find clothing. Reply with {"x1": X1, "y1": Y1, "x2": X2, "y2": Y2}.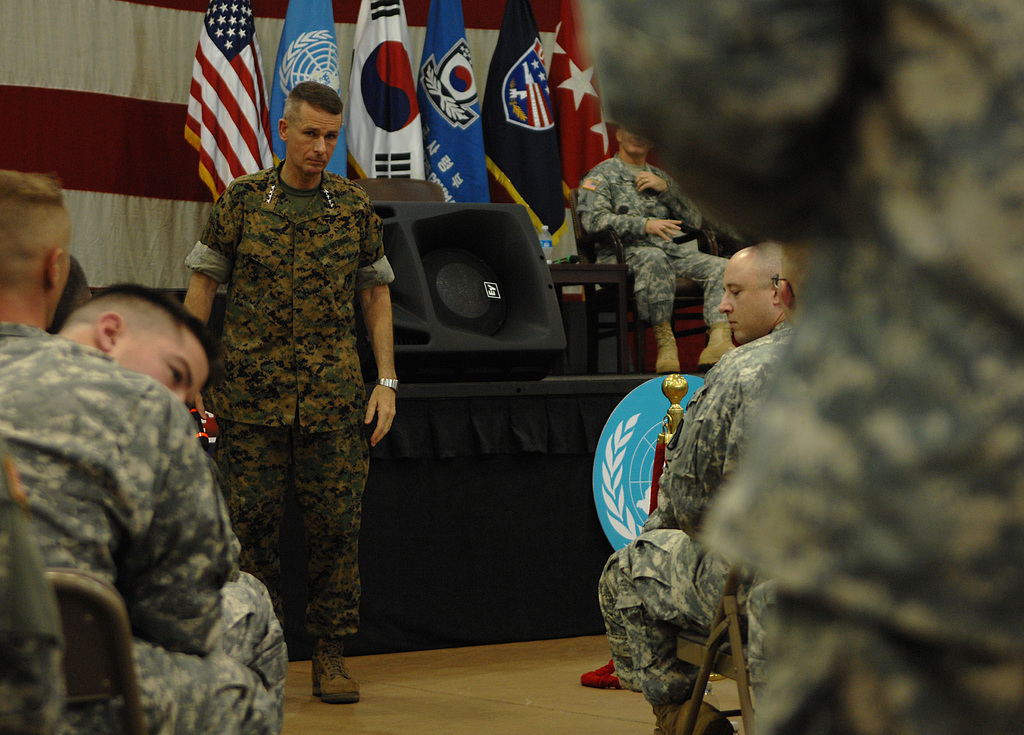
{"x1": 596, "y1": 473, "x2": 675, "y2": 684}.
